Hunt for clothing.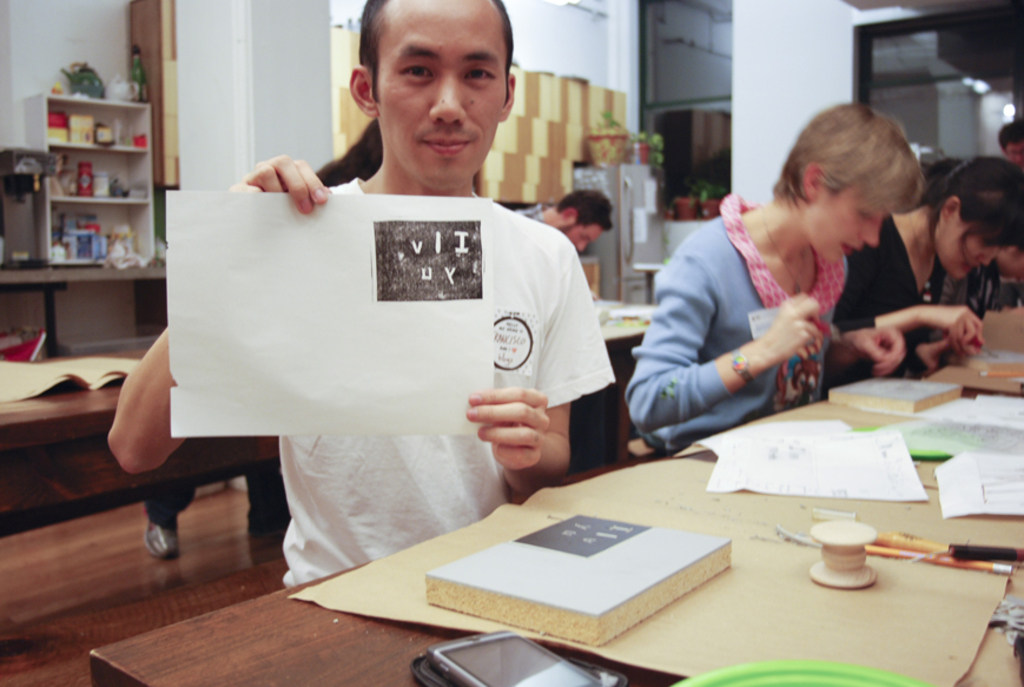
Hunted down at [622, 177, 900, 462].
